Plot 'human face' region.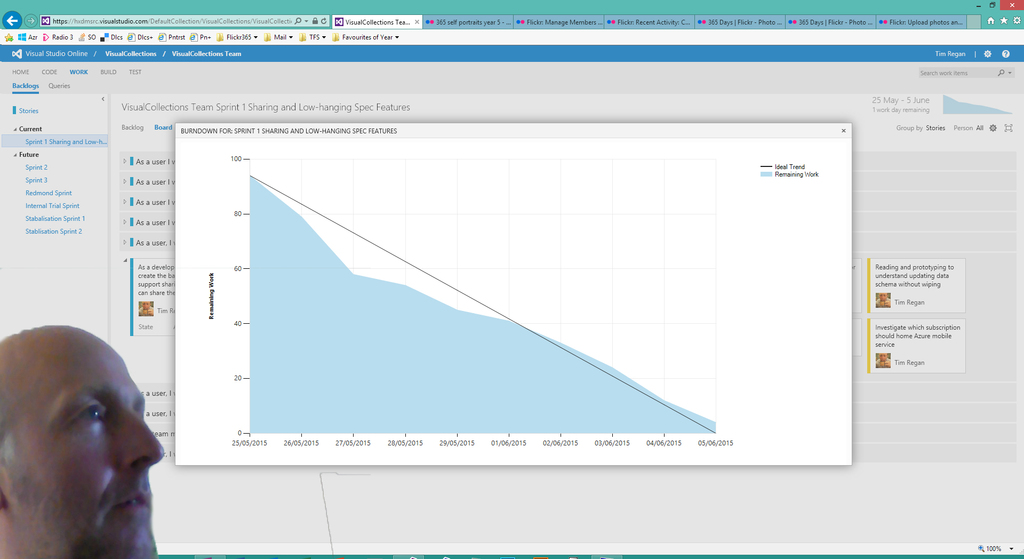
Plotted at 0:327:166:558.
